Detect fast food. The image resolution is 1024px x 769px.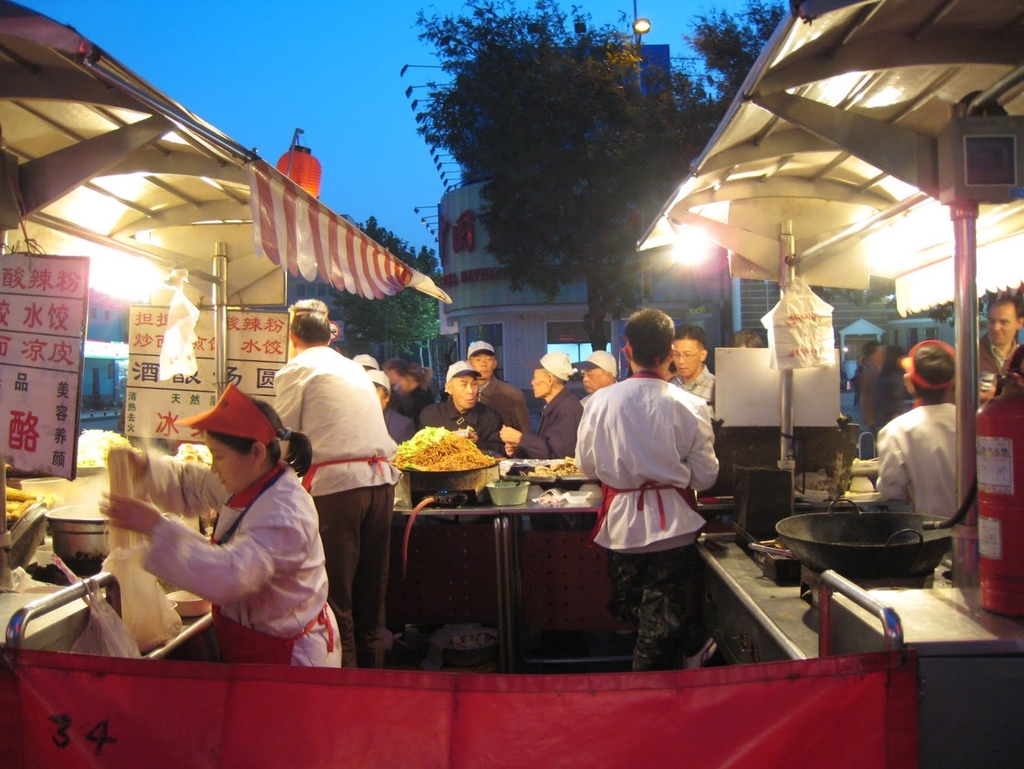
detection(395, 423, 494, 470).
